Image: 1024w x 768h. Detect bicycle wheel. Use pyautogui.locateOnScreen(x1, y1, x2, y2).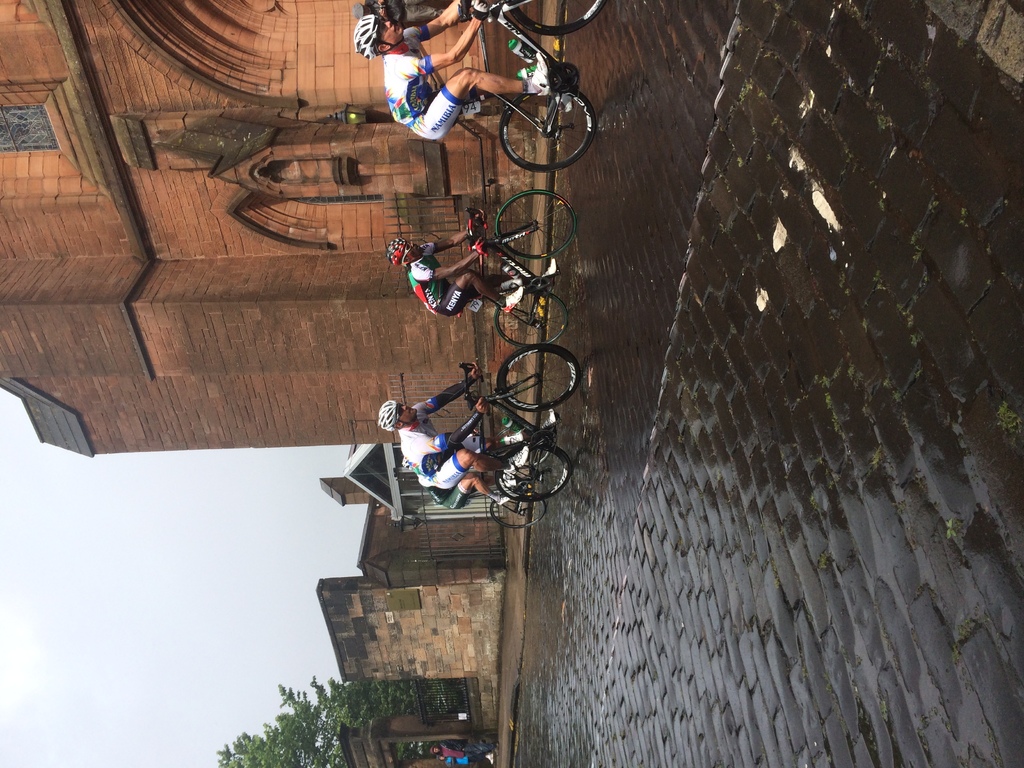
pyautogui.locateOnScreen(495, 440, 575, 501).
